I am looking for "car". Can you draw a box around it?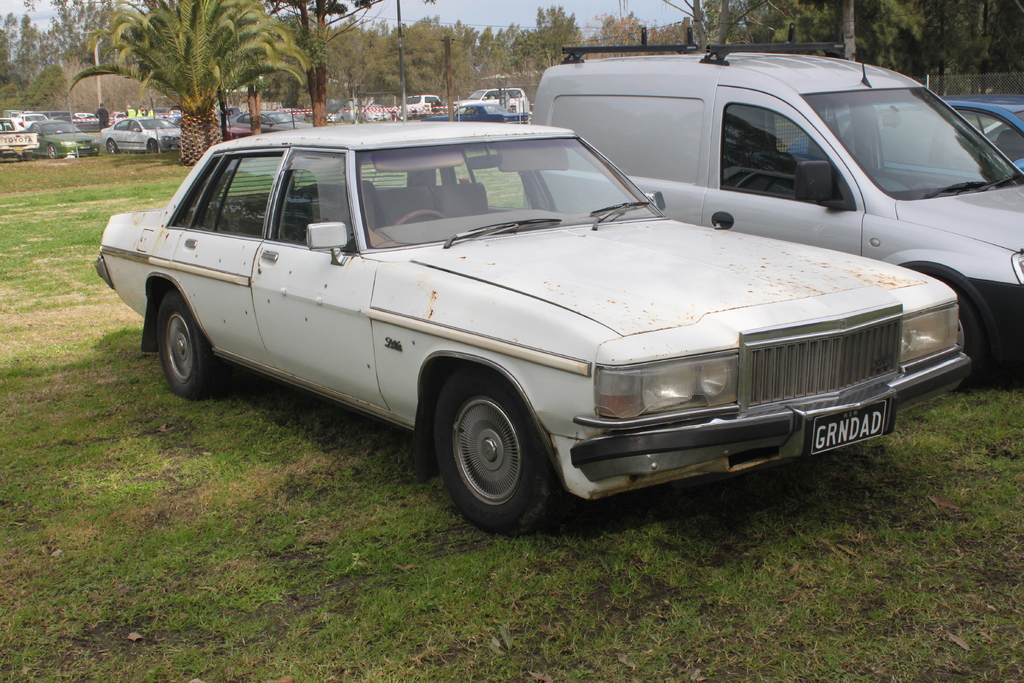
Sure, the bounding box is bbox=(500, 34, 1023, 402).
